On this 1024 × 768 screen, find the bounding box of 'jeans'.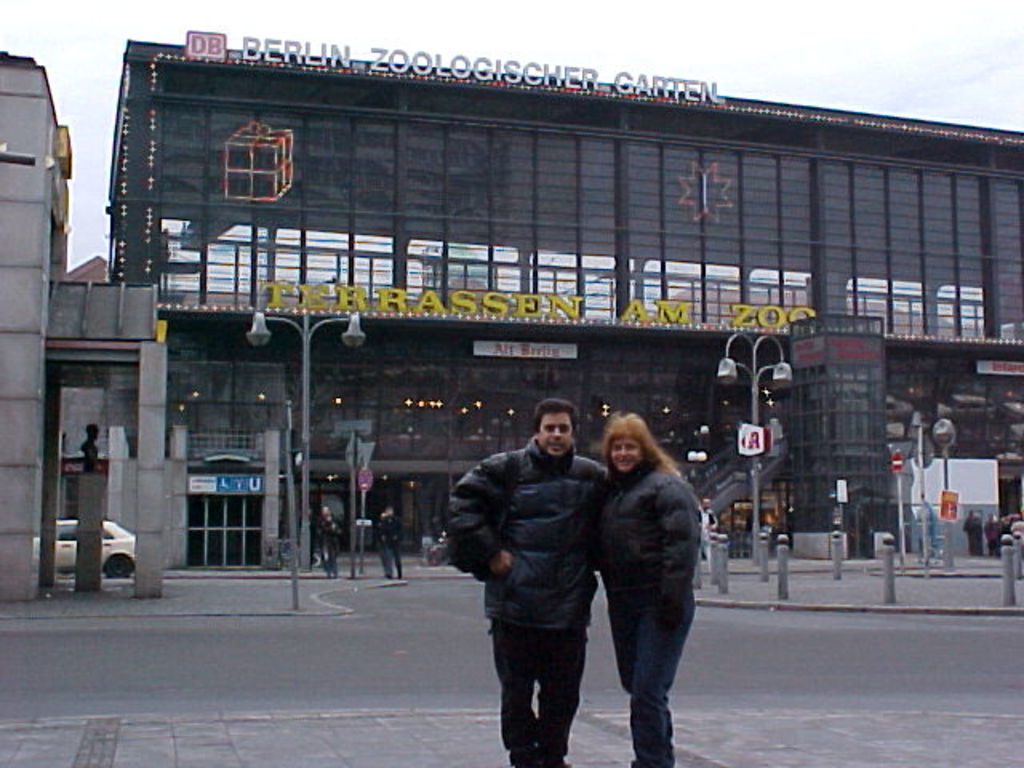
Bounding box: box(378, 549, 400, 587).
